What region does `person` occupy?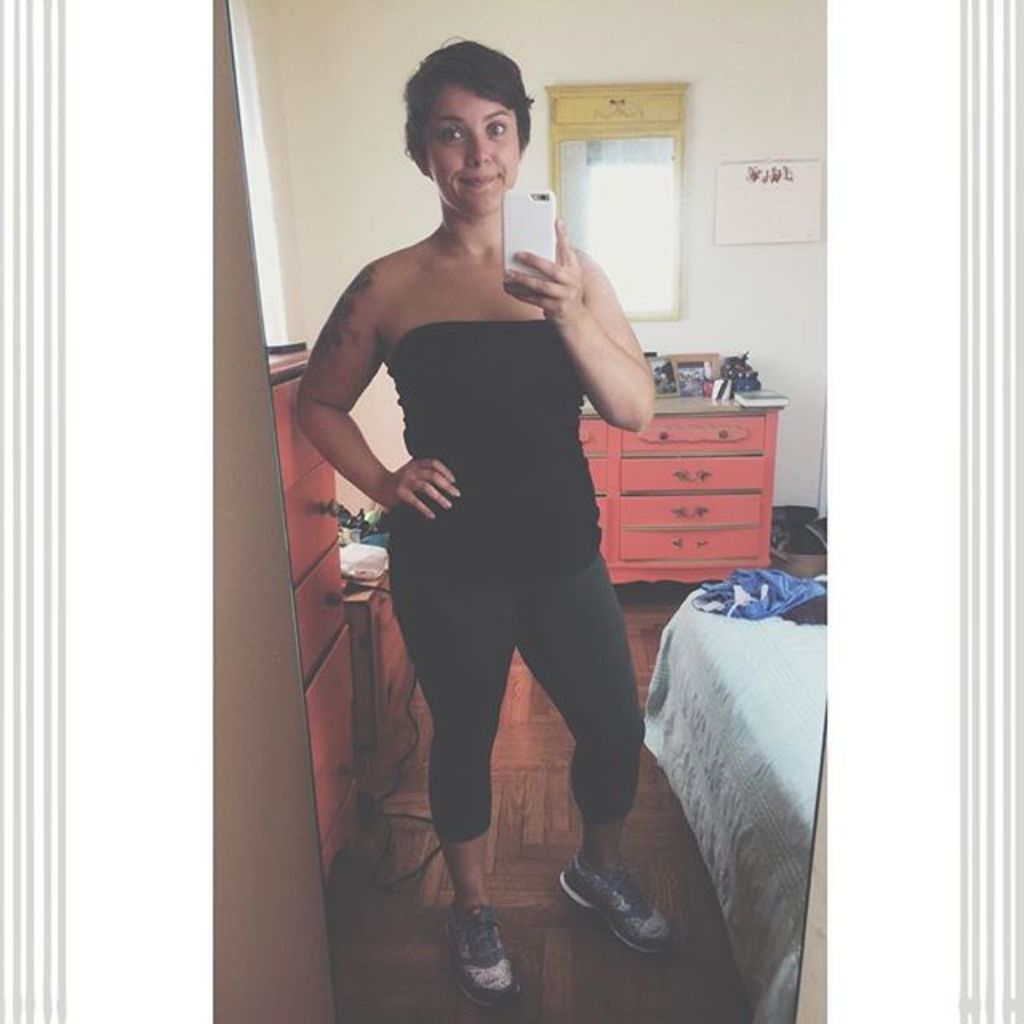
<region>322, 24, 637, 992</region>.
